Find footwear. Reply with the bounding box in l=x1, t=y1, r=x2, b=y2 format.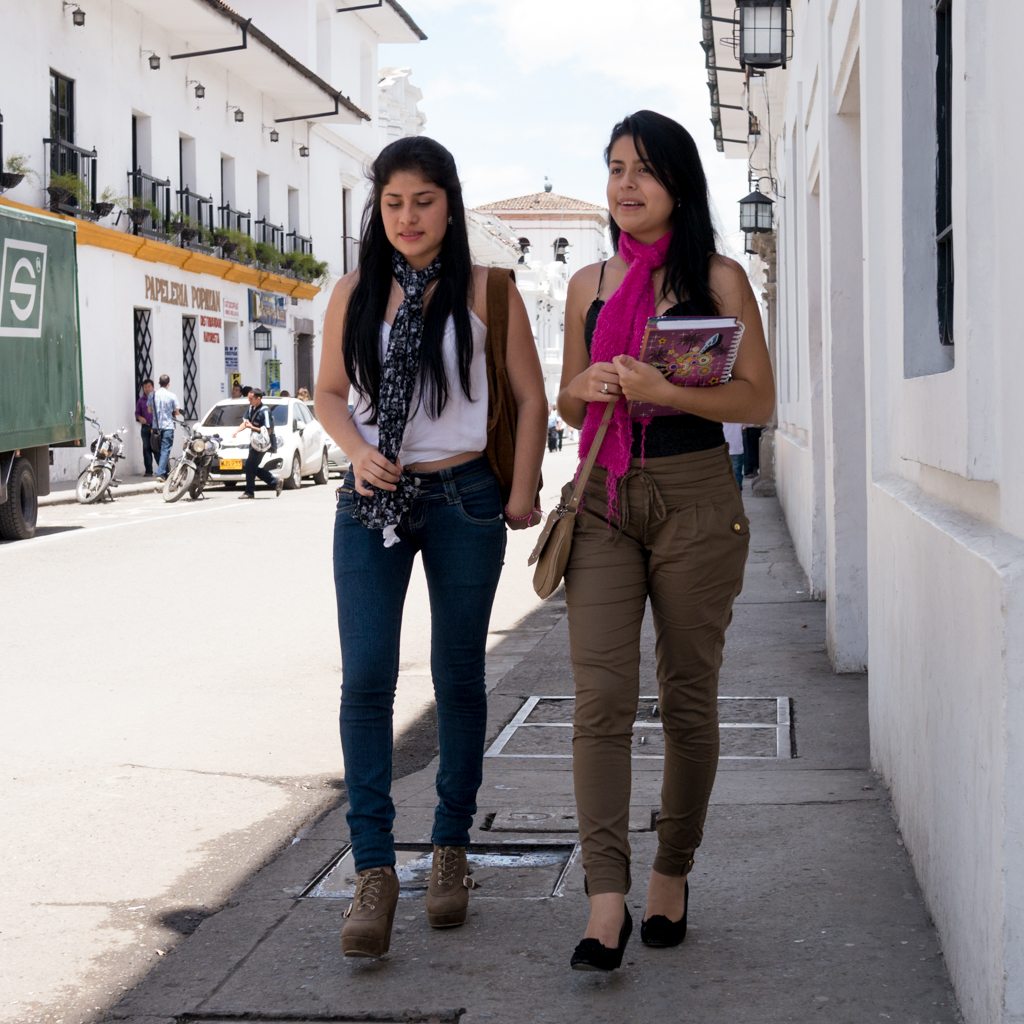
l=422, t=842, r=481, b=938.
